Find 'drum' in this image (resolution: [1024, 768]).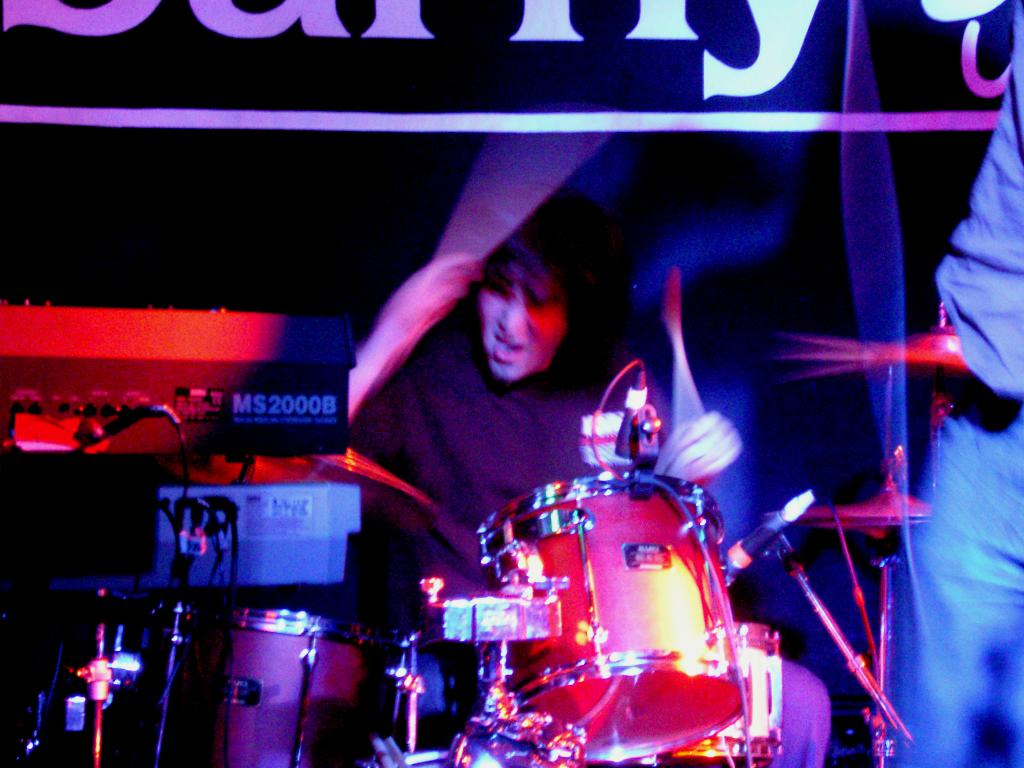
[476, 468, 750, 761].
